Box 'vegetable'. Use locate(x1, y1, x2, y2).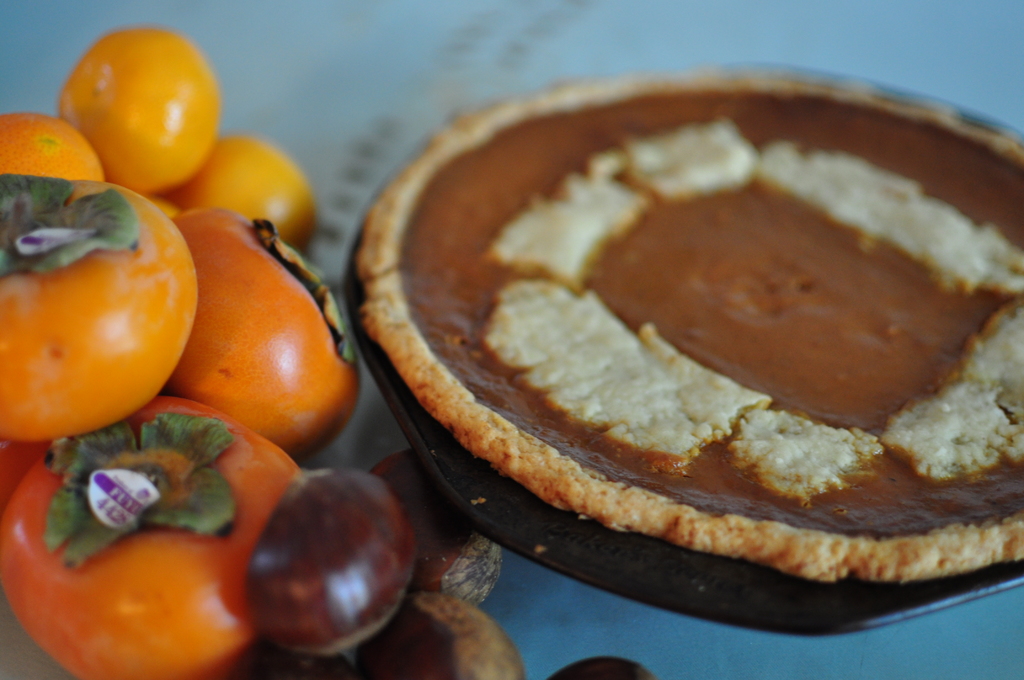
locate(0, 399, 305, 679).
